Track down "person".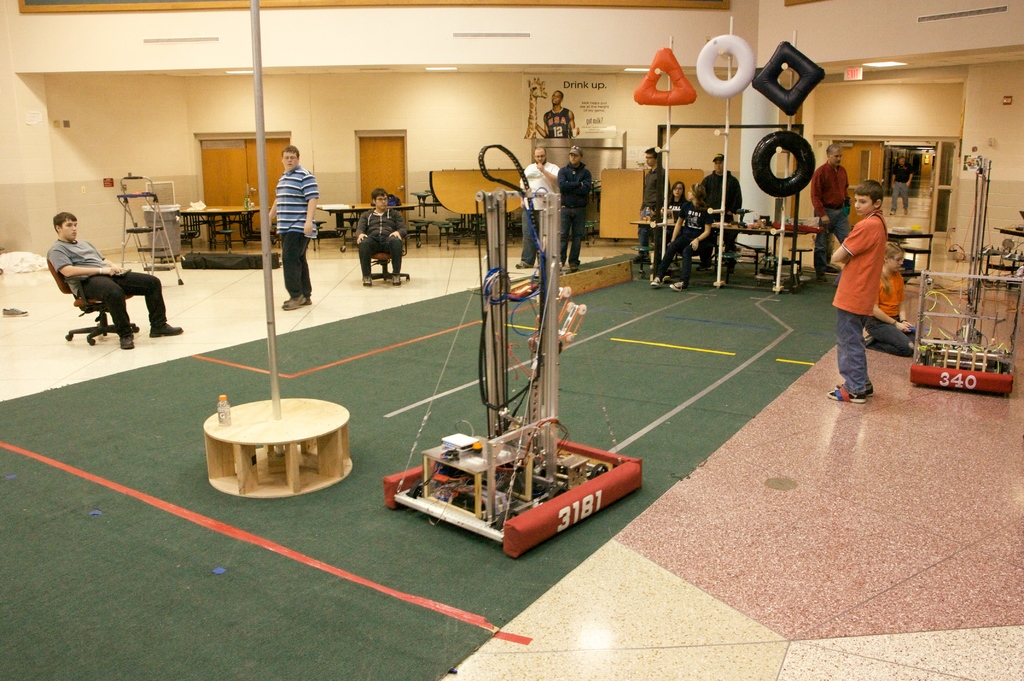
Tracked to 515 142 561 264.
